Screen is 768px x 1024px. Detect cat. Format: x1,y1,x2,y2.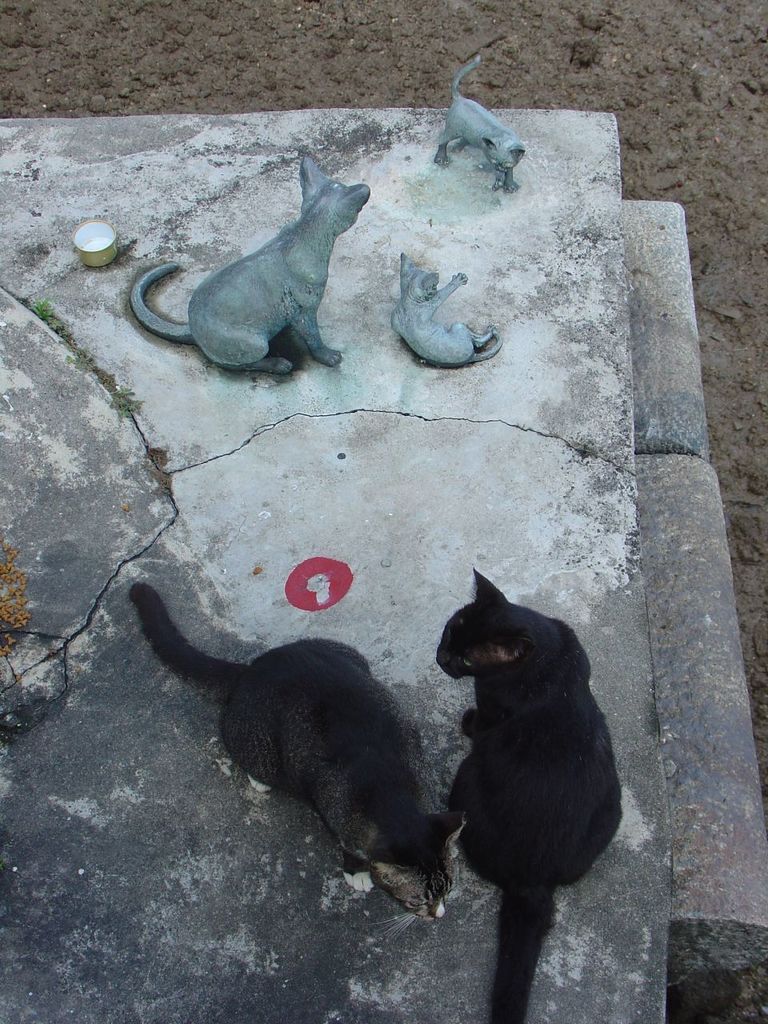
396,251,502,371.
